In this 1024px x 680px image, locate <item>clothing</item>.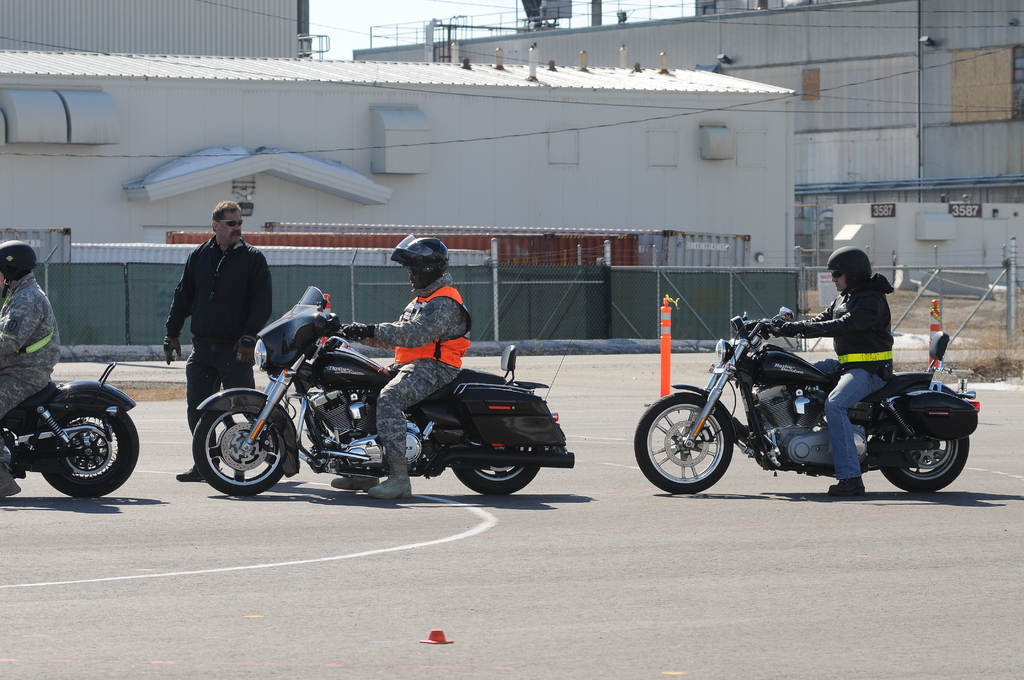
Bounding box: locate(767, 271, 893, 486).
